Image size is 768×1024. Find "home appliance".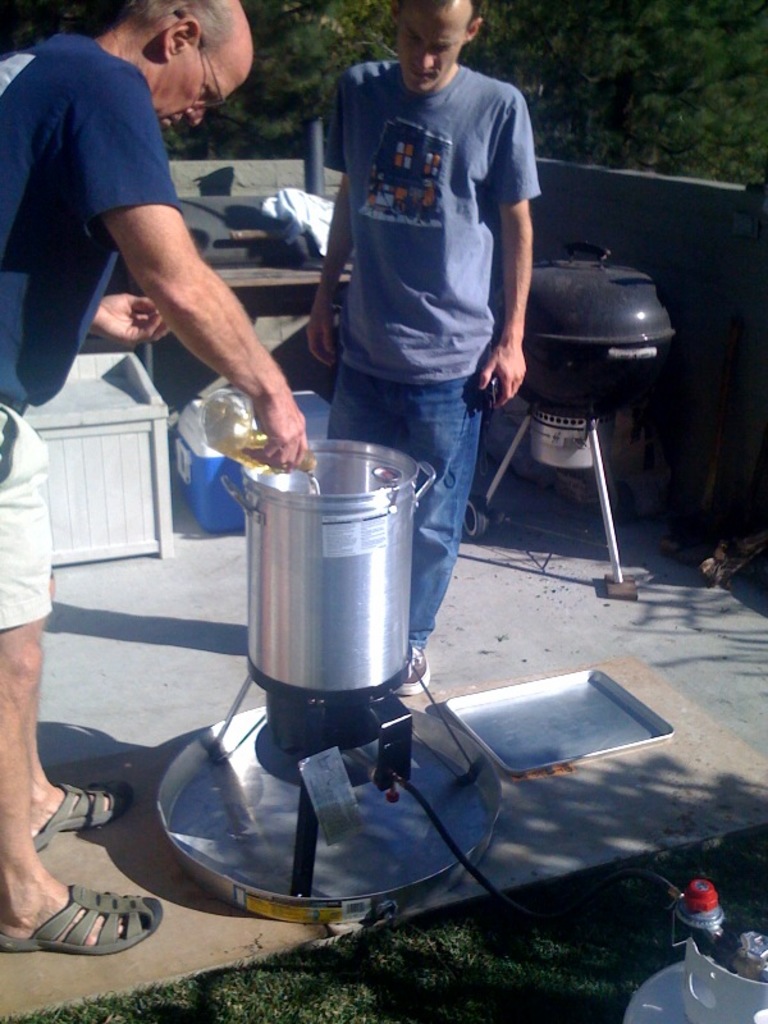
pyautogui.locateOnScreen(221, 375, 447, 824).
